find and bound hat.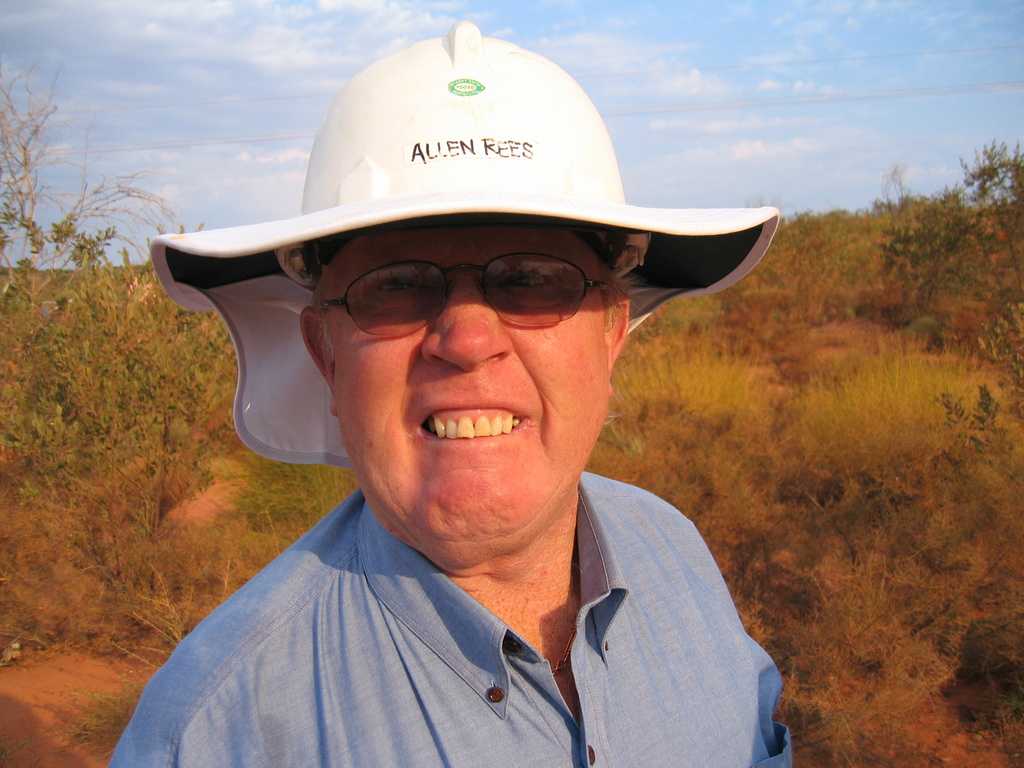
Bound: 148,20,776,469.
